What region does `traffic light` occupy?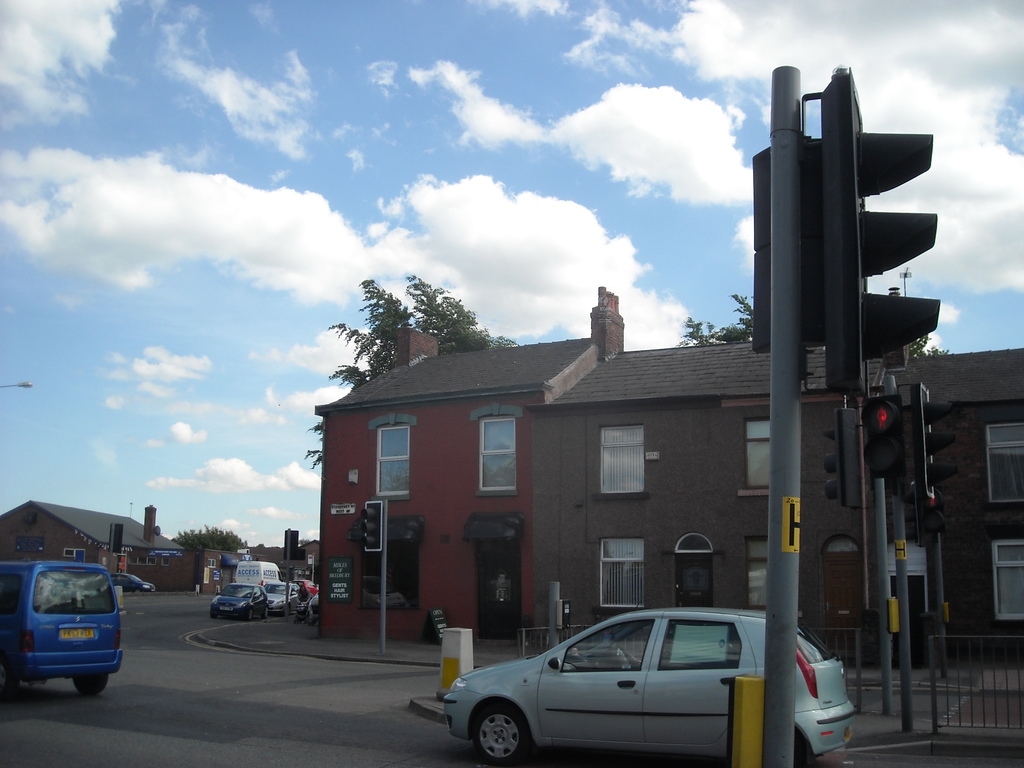
108, 522, 124, 553.
